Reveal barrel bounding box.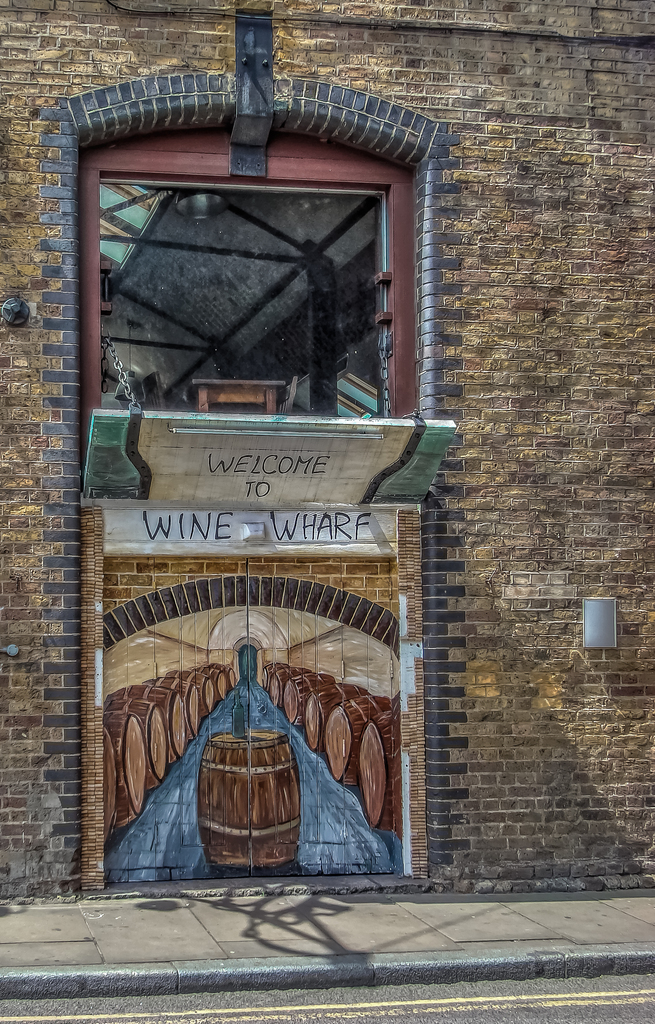
Revealed: [x1=200, y1=732, x2=296, y2=867].
